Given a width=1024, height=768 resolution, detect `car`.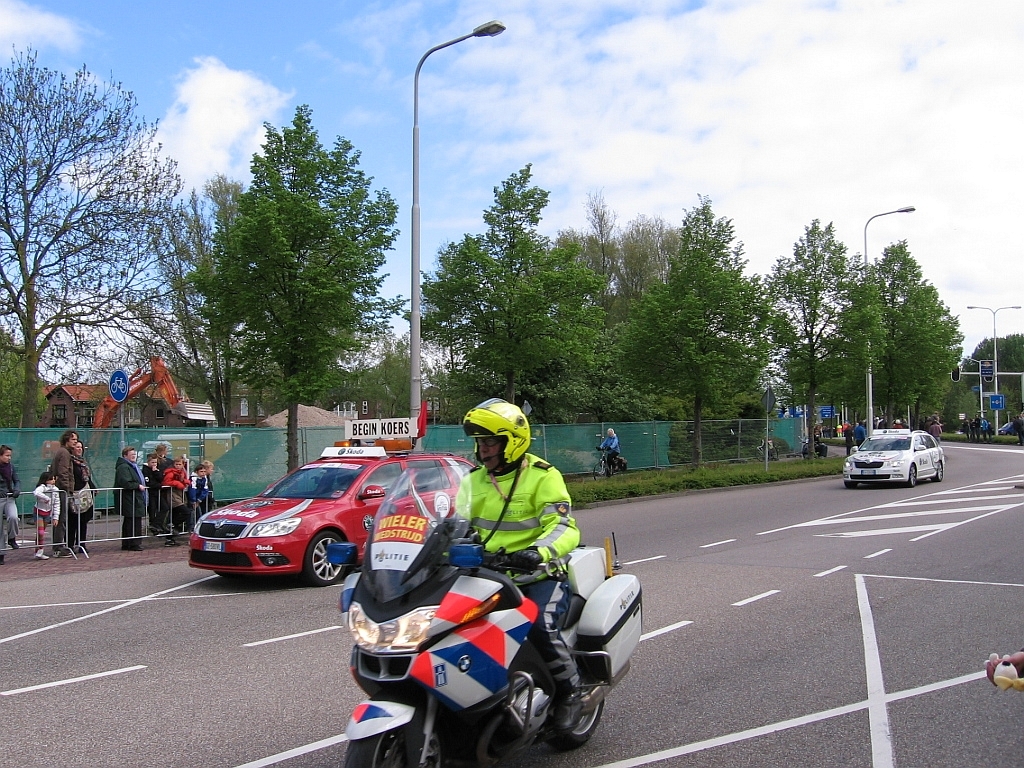
[843,430,944,490].
